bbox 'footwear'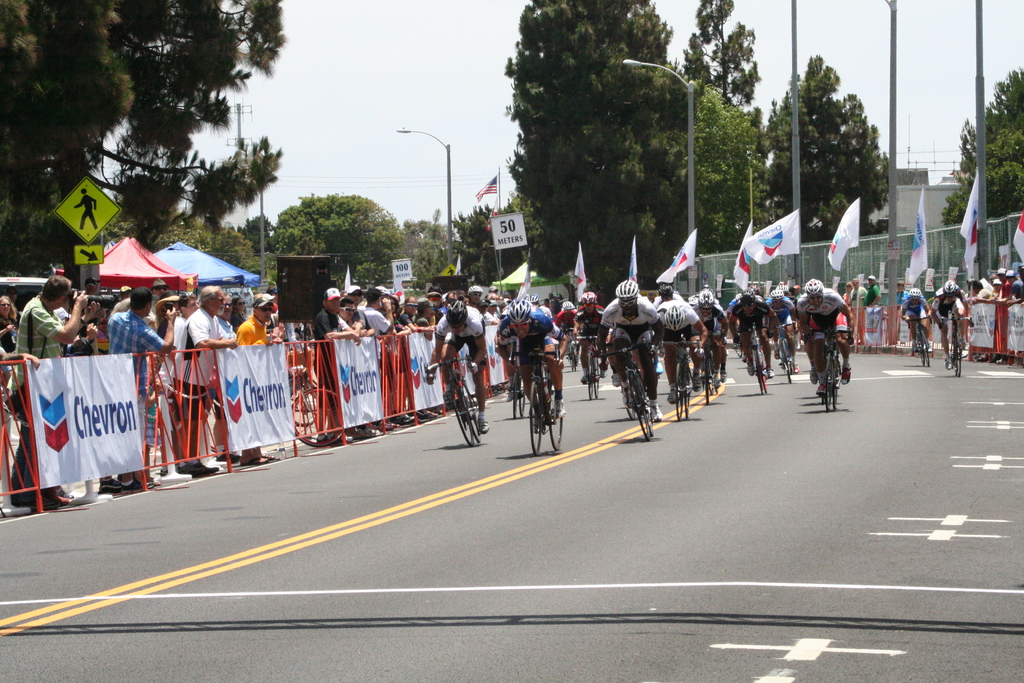
rect(690, 372, 703, 393)
